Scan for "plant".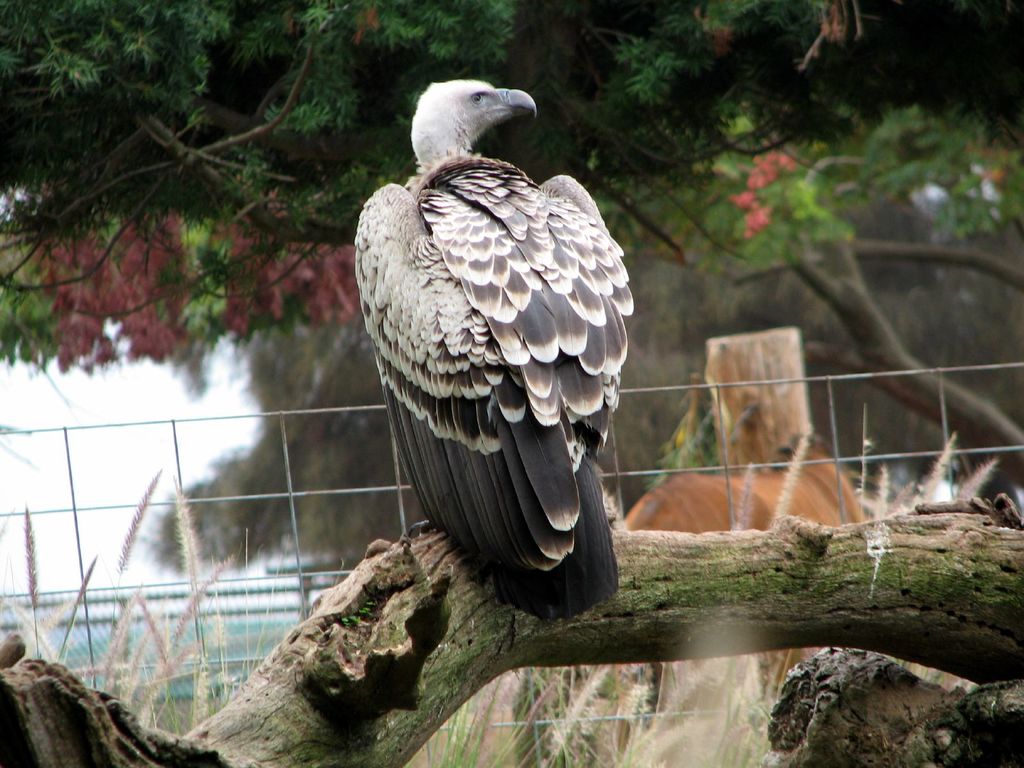
Scan result: [633,397,722,492].
